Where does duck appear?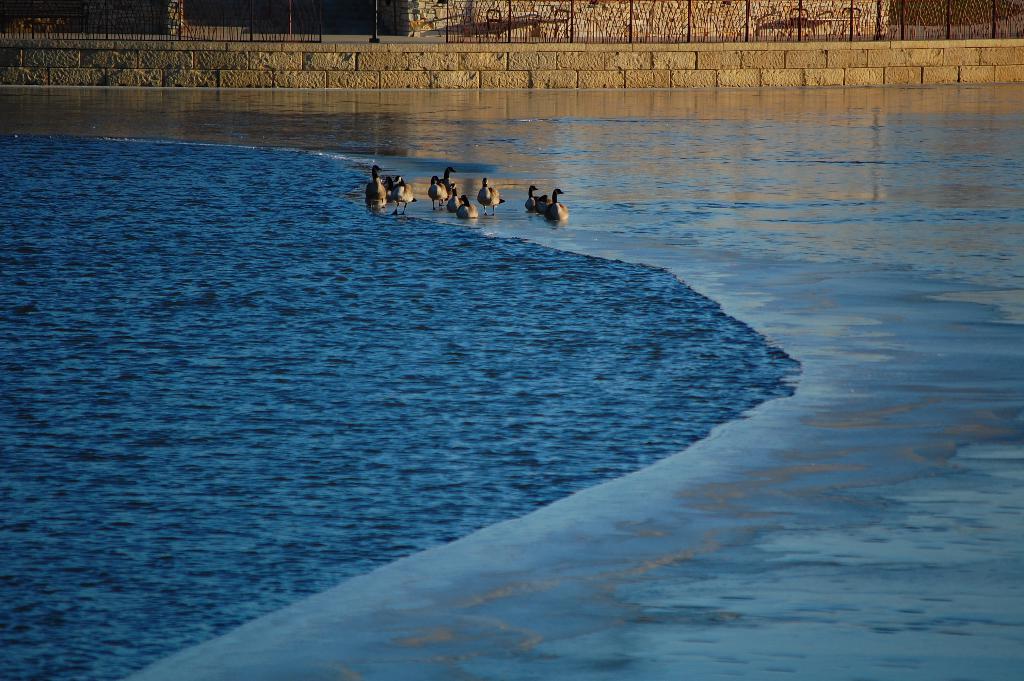
Appears at [x1=541, y1=189, x2=569, y2=226].
